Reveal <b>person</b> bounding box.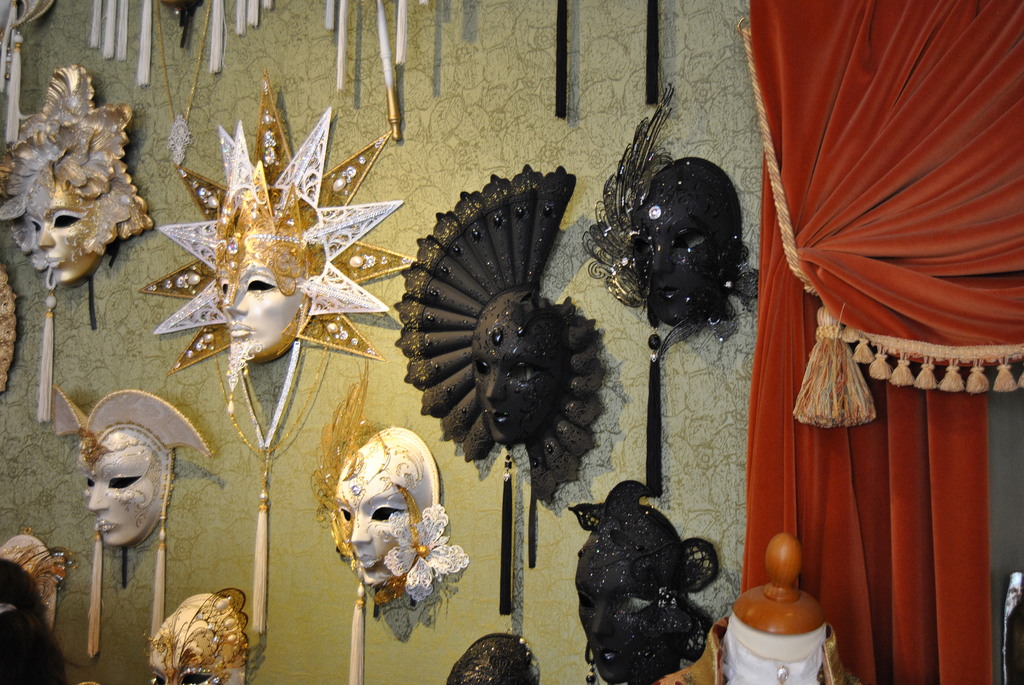
Revealed: 0/517/84/633.
